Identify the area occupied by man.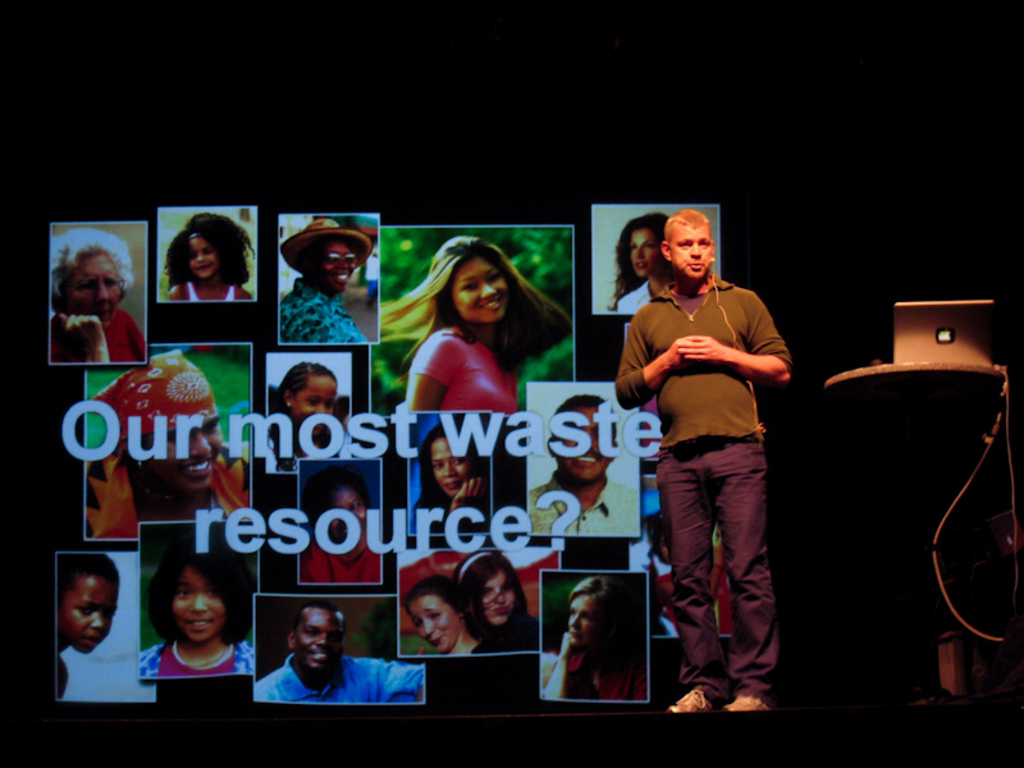
Area: <box>622,207,799,719</box>.
